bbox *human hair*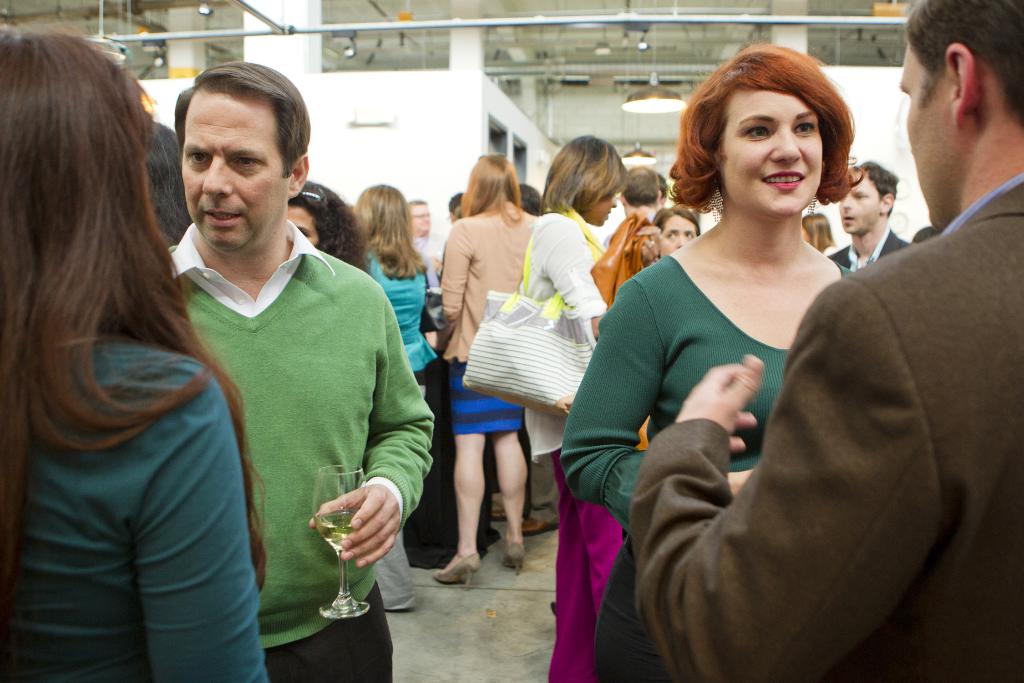
[461,153,522,229]
